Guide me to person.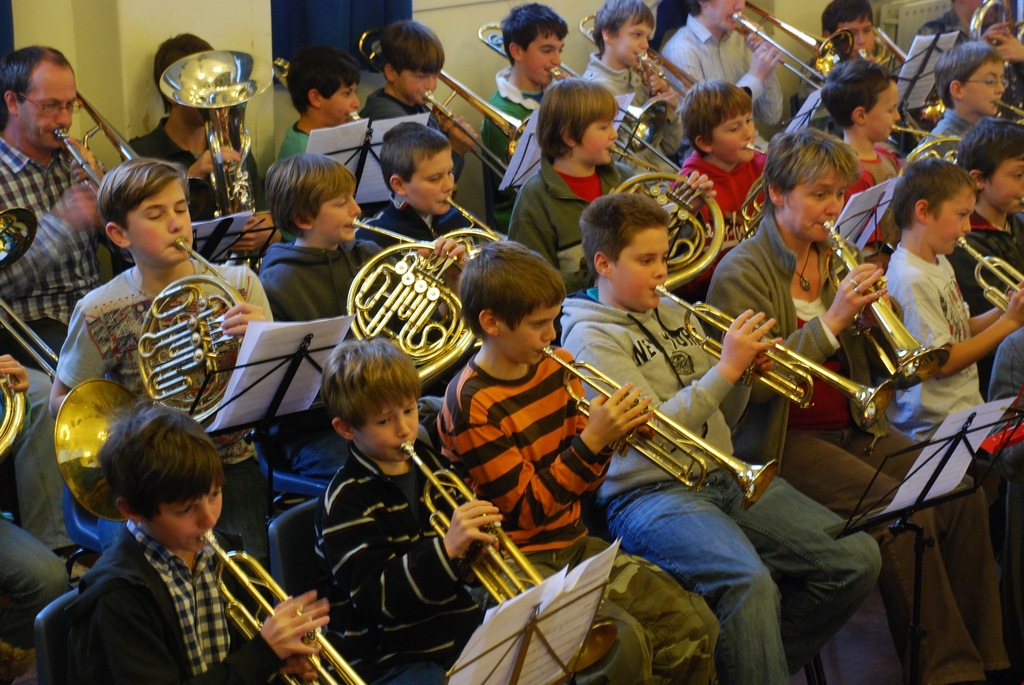
Guidance: region(41, 154, 280, 425).
